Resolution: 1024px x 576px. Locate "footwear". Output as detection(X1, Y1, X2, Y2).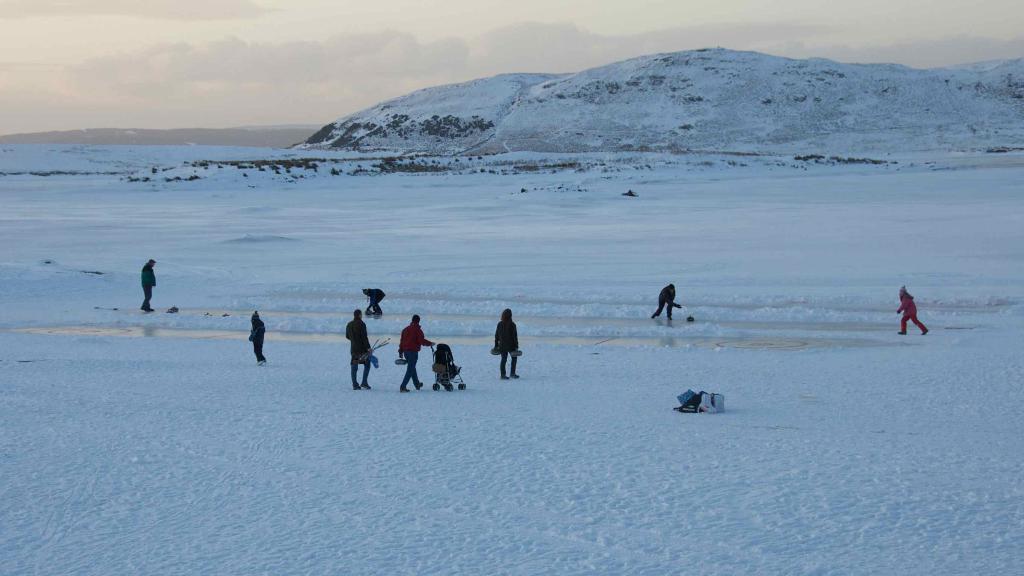
detection(920, 328, 931, 335).
